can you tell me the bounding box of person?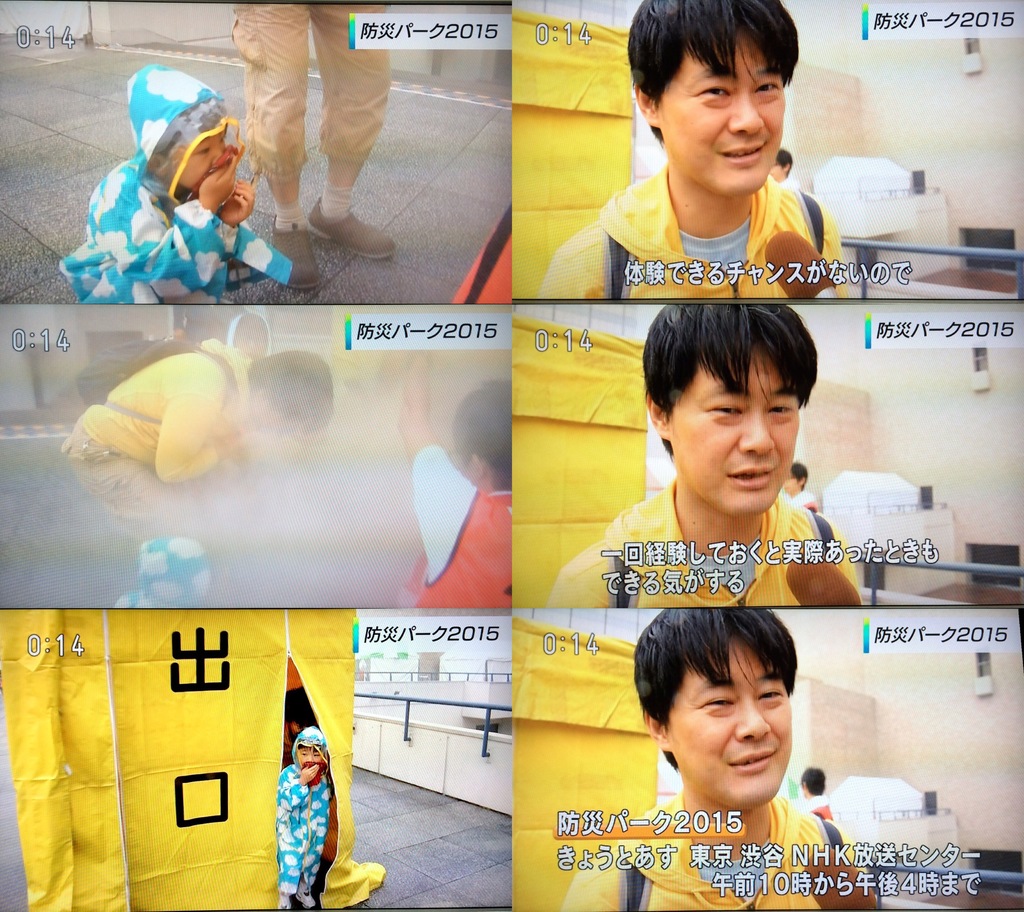
region(394, 345, 511, 606).
